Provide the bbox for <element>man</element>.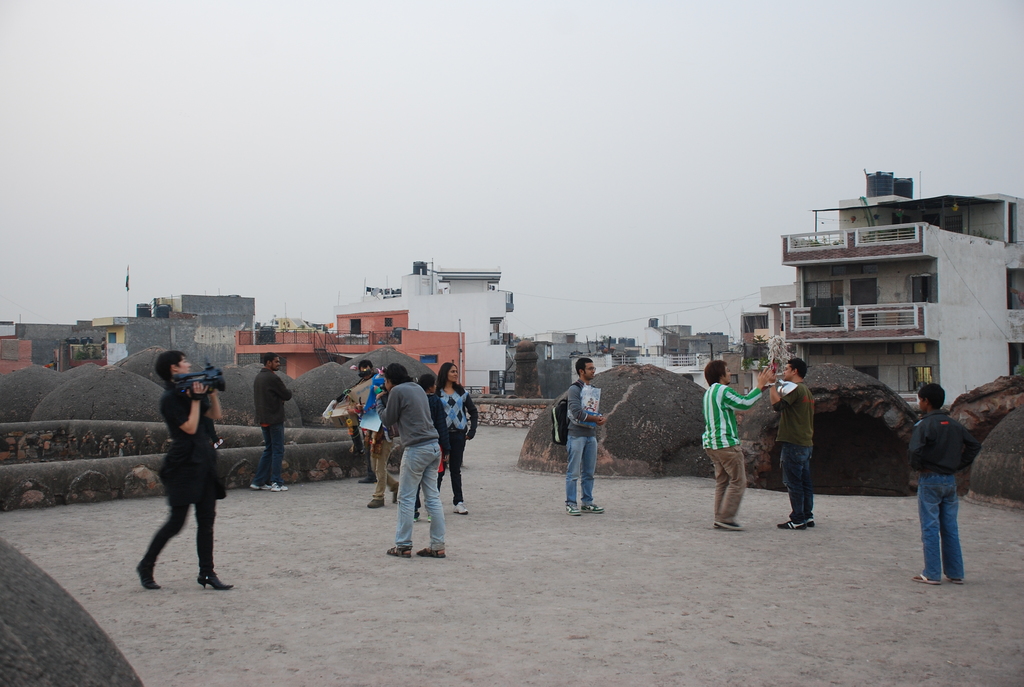
bbox=[565, 355, 604, 520].
